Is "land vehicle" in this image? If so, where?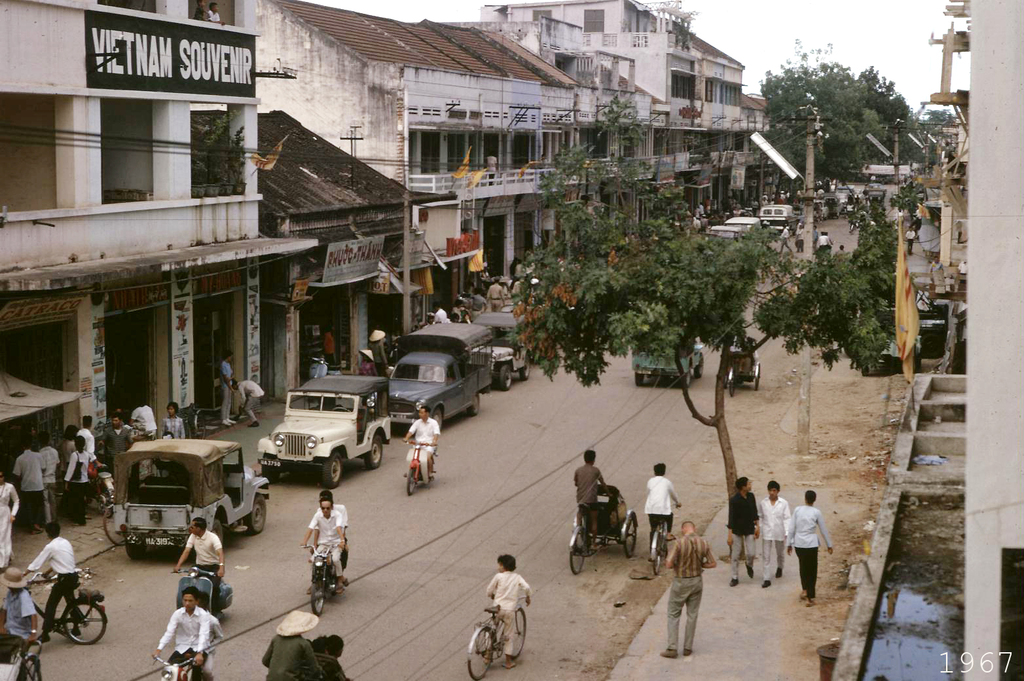
Yes, at (left=115, top=439, right=267, bottom=563).
